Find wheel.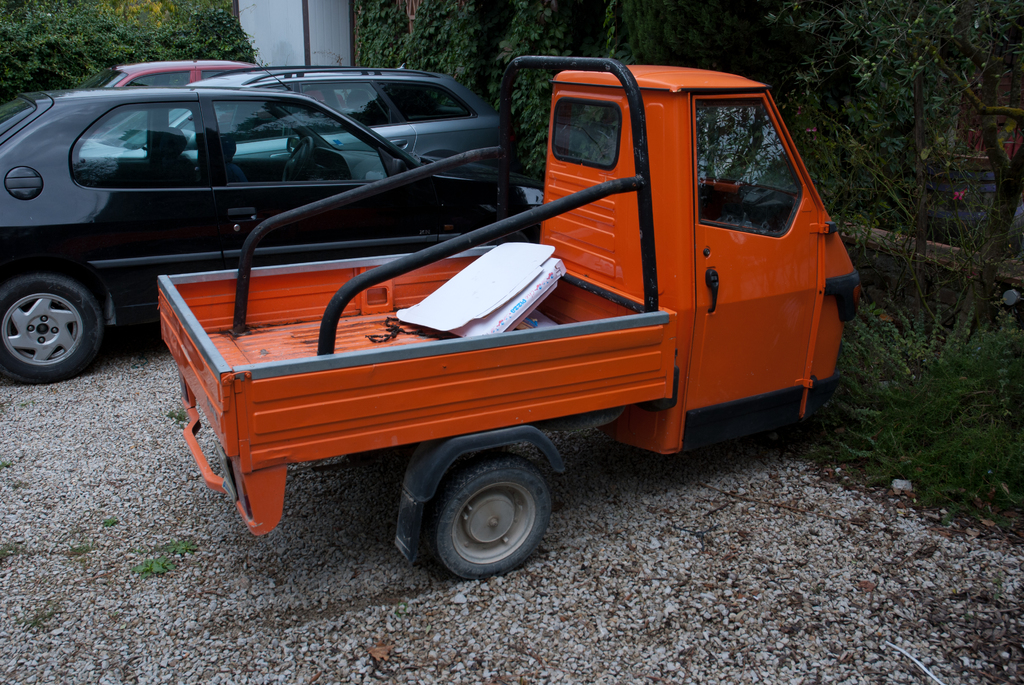
(0,271,106,385).
